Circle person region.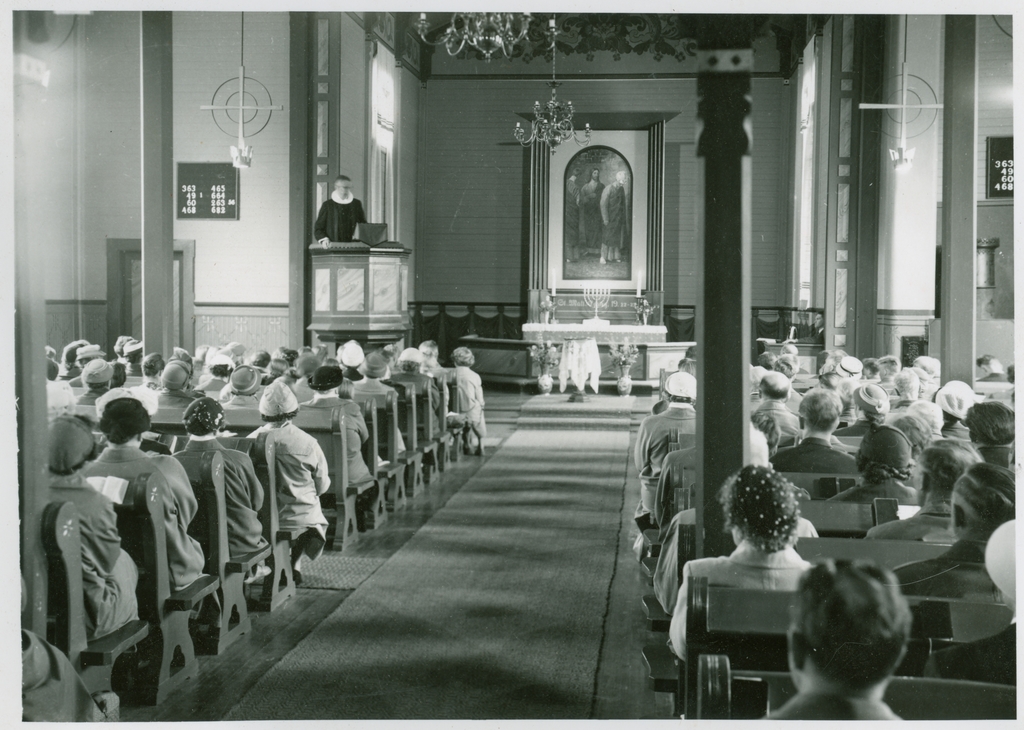
Region: (395, 351, 441, 436).
